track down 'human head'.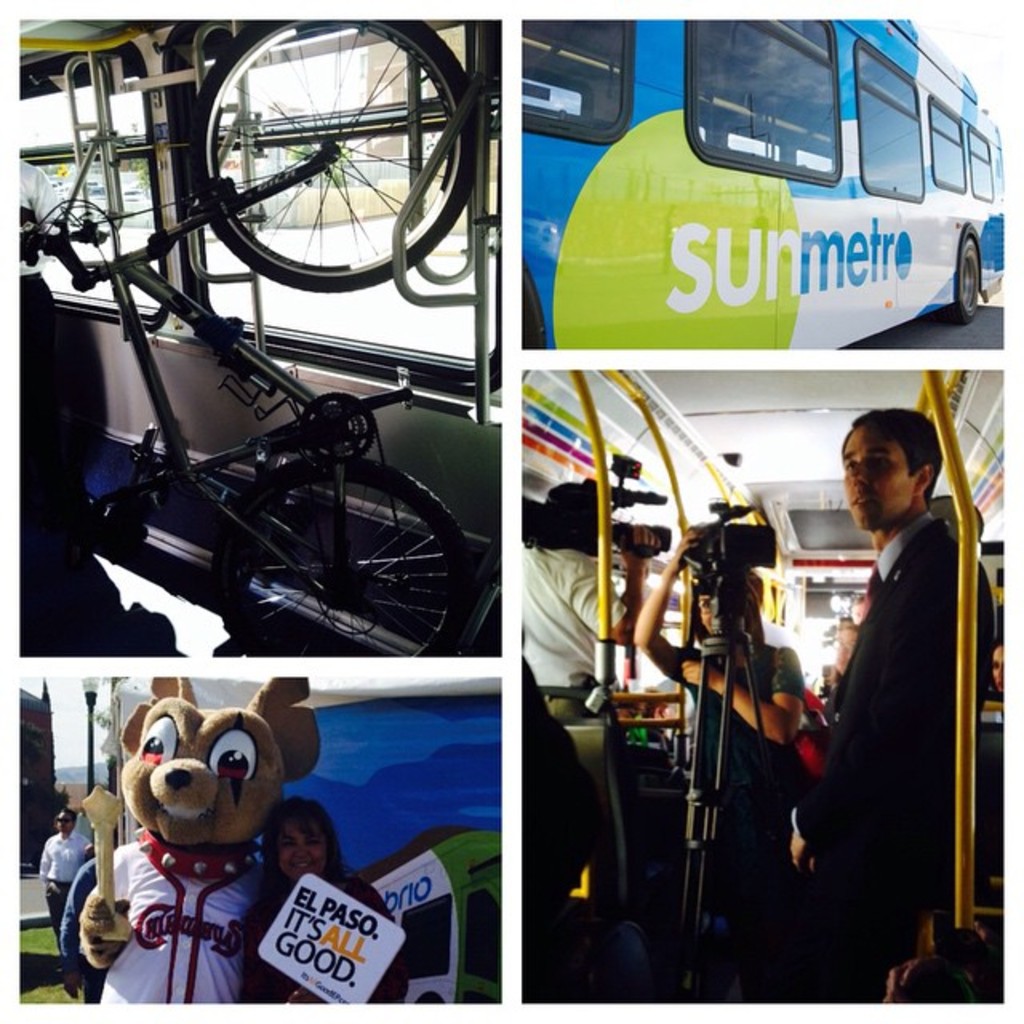
Tracked to [534,490,614,550].
